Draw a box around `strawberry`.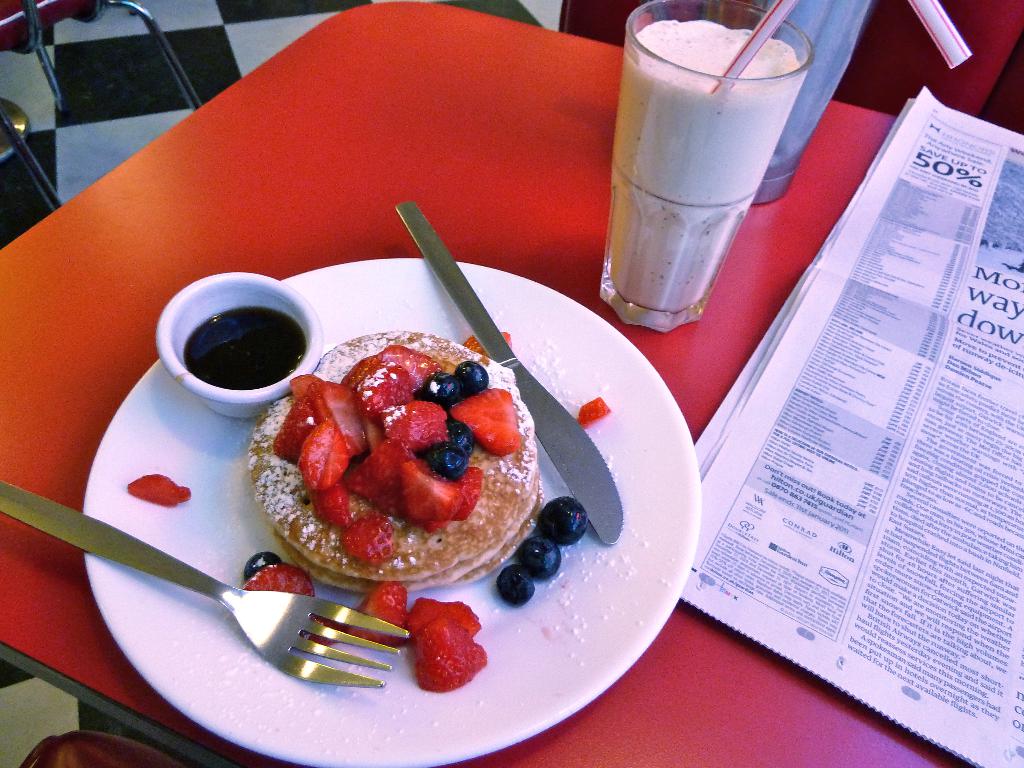
BBox(304, 614, 349, 648).
